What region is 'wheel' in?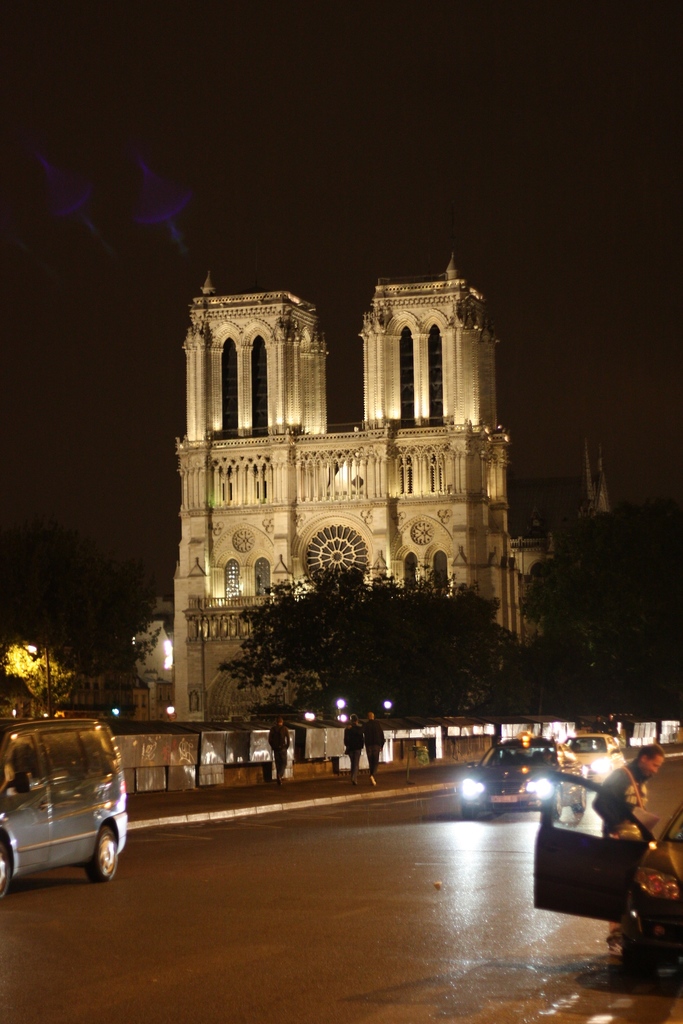
detection(568, 788, 588, 814).
